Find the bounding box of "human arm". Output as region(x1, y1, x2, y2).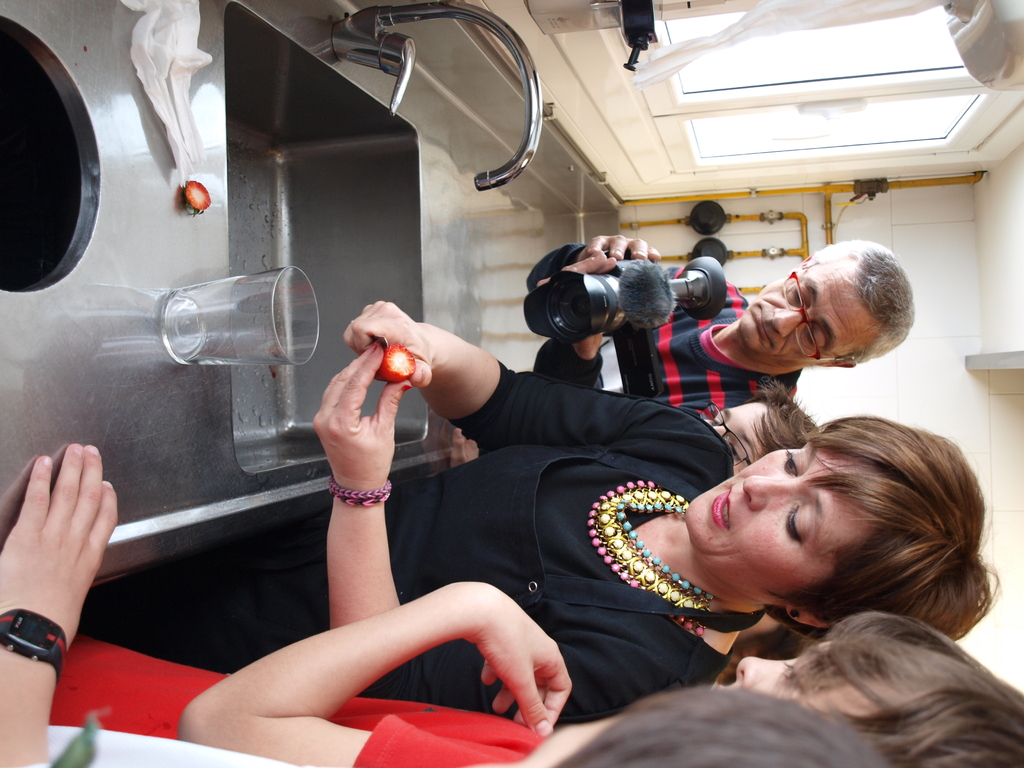
region(525, 237, 743, 305).
